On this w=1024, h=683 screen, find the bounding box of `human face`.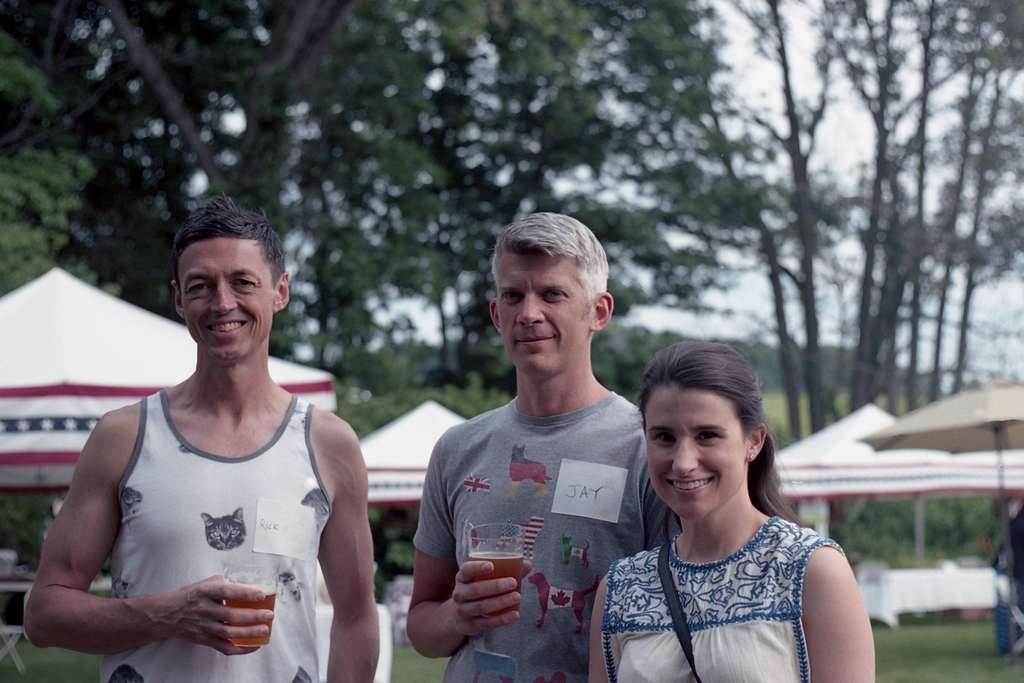
Bounding box: [646, 389, 744, 520].
